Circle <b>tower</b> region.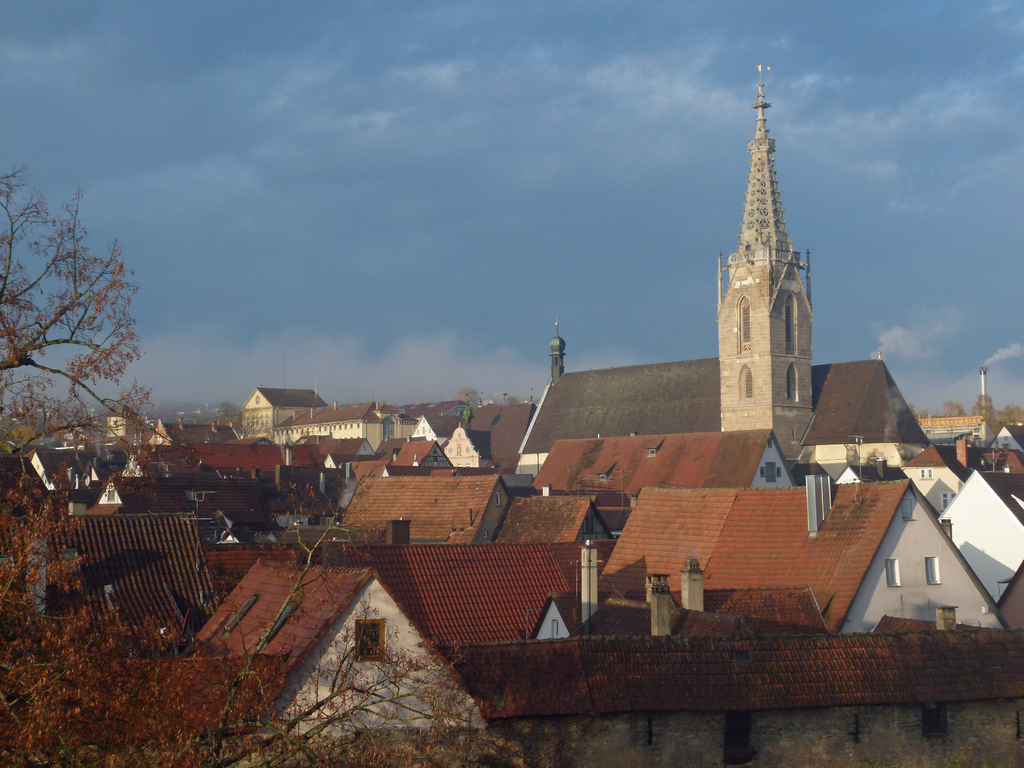
Region: [705, 68, 842, 442].
